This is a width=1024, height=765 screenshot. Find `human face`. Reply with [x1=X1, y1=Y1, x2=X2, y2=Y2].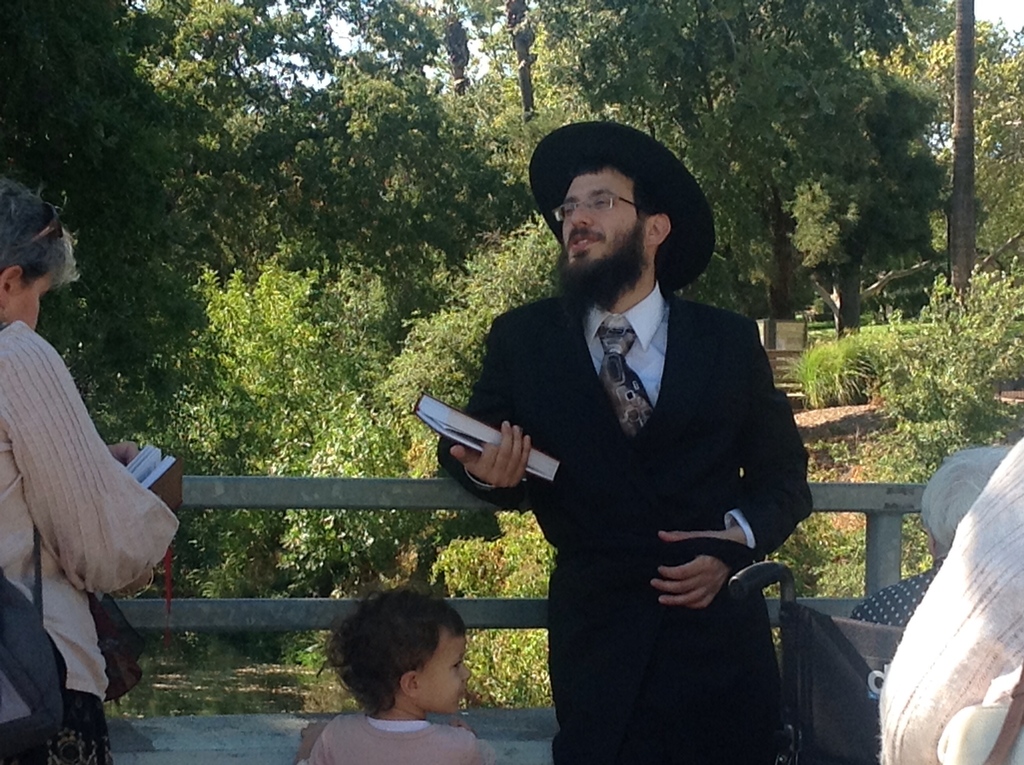
[x1=416, y1=626, x2=471, y2=712].
